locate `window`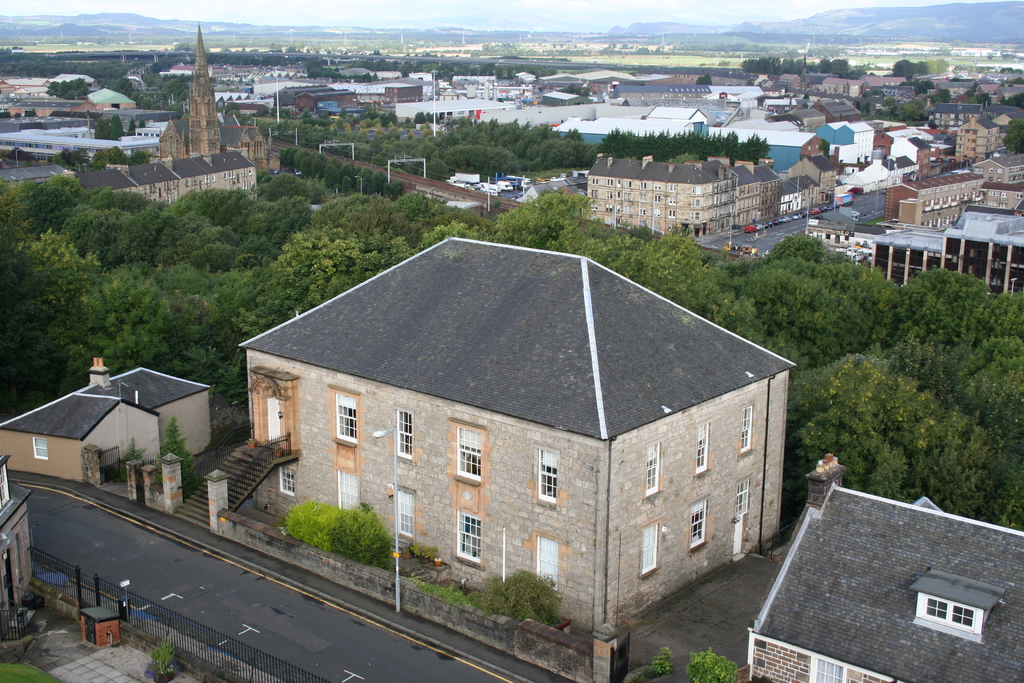
448:419:488:486
